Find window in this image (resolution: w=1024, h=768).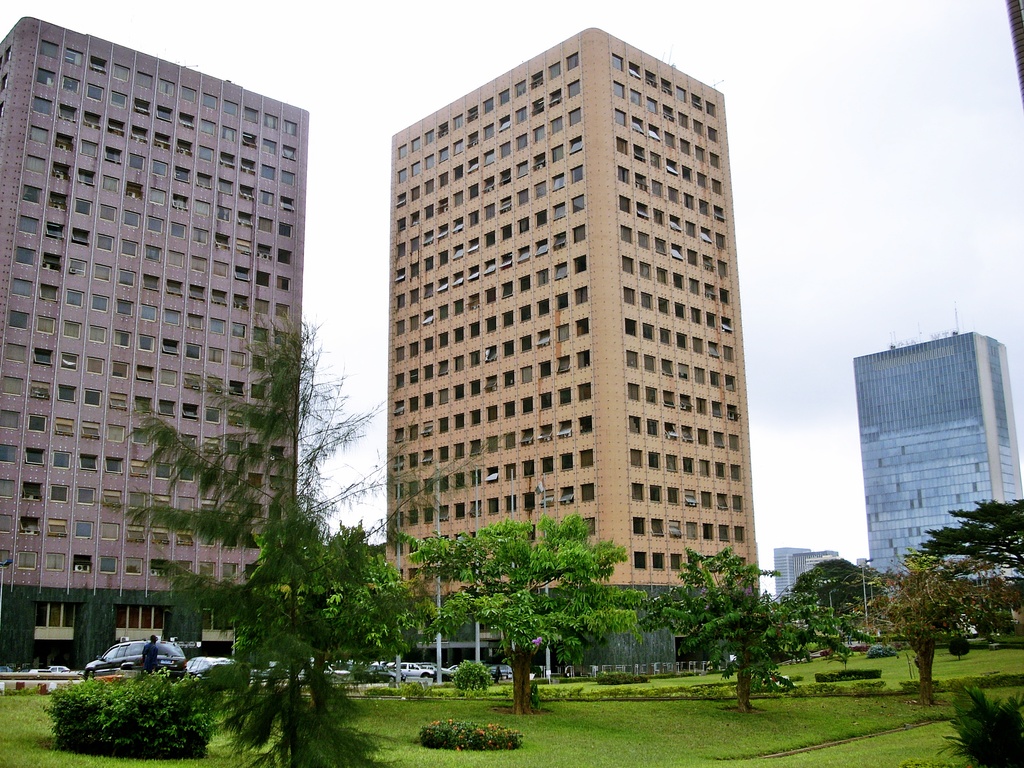
[x1=424, y1=392, x2=433, y2=406].
